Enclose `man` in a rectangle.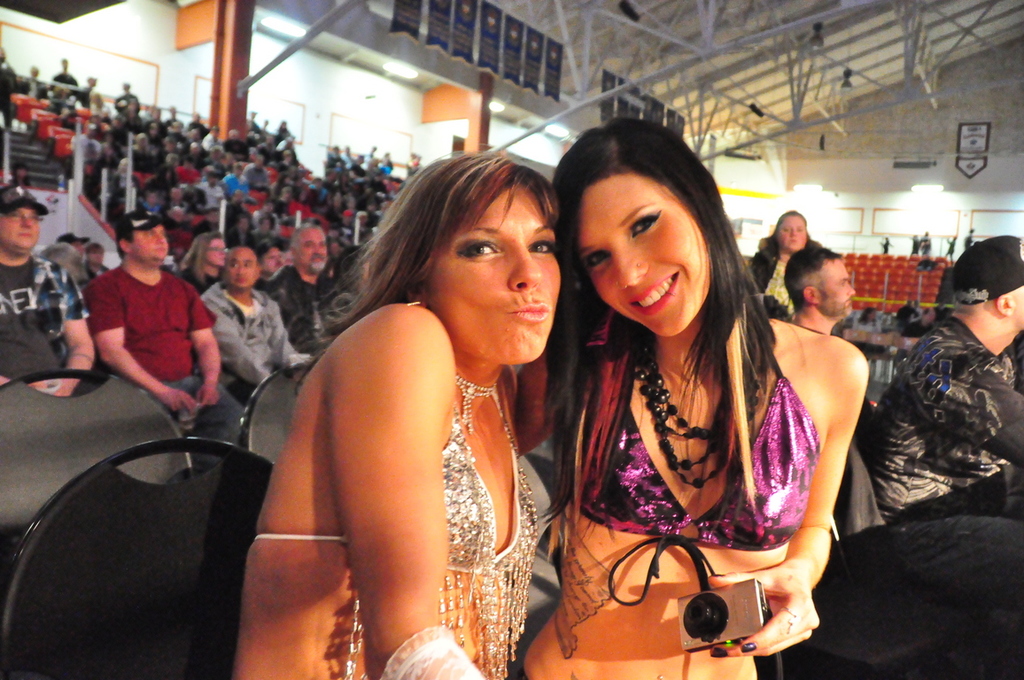
939,233,956,259.
